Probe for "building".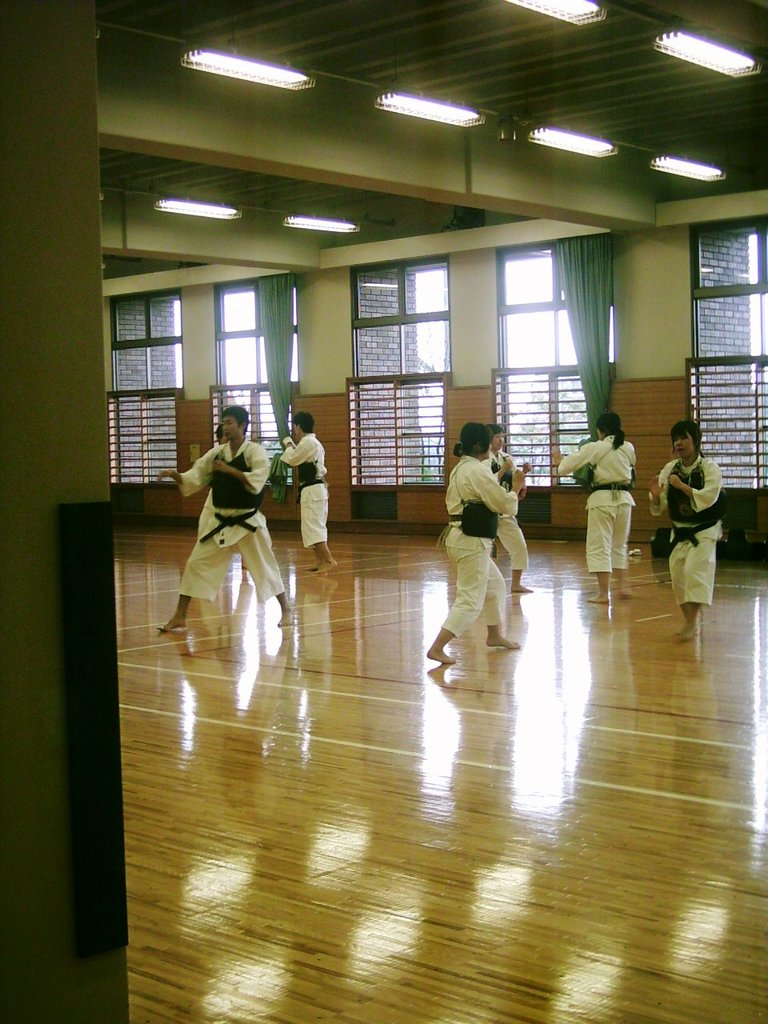
Probe result: left=0, top=0, right=767, bottom=1023.
